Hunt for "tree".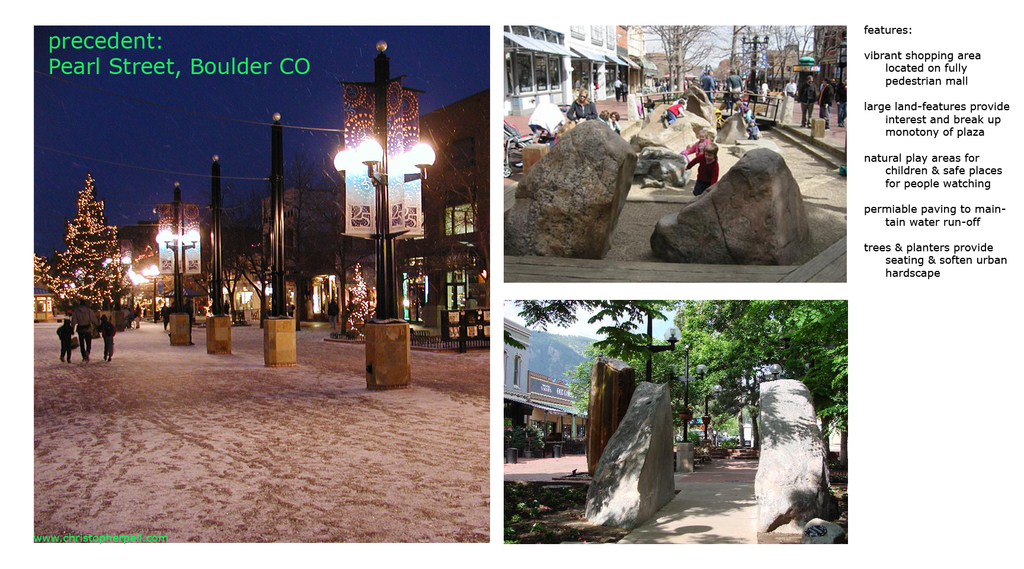
Hunted down at (x1=35, y1=173, x2=132, y2=321).
